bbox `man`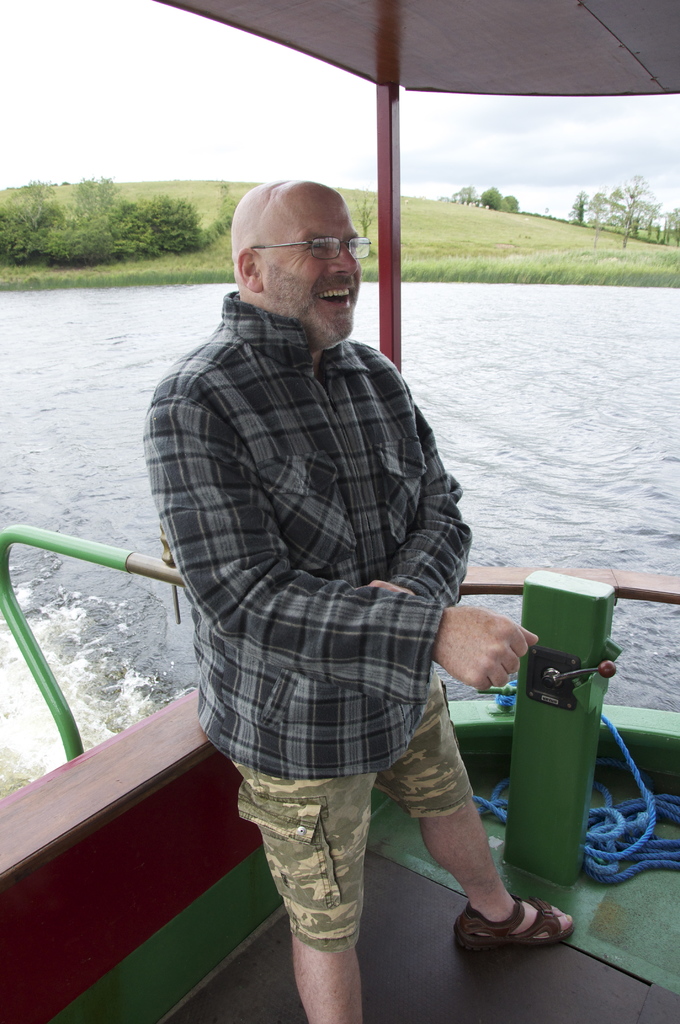
133, 163, 512, 1014
